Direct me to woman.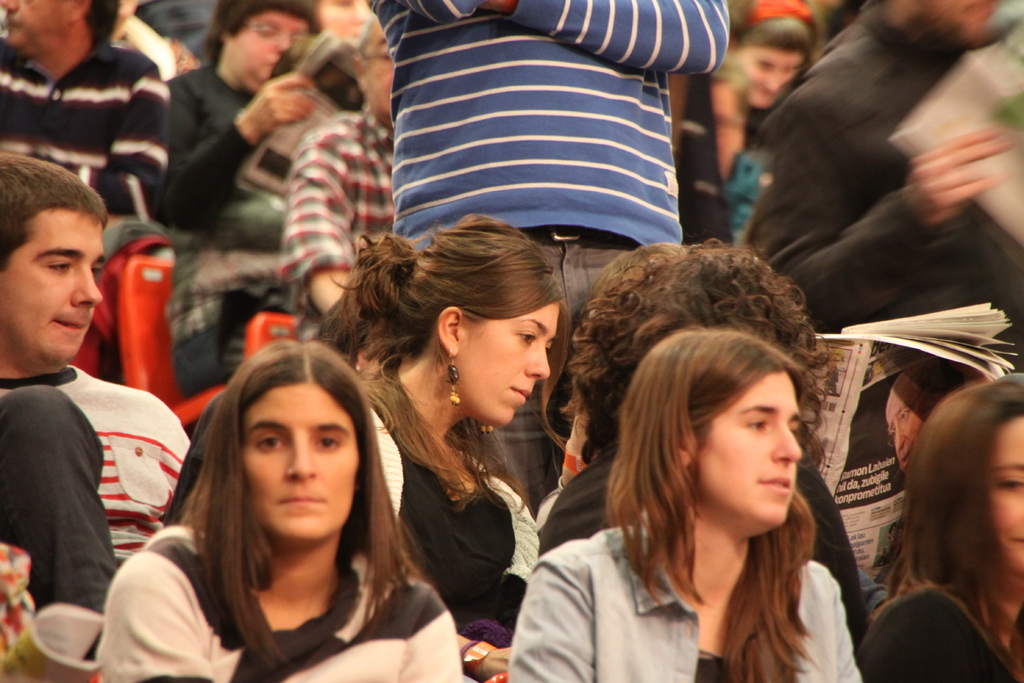
Direction: Rect(711, 0, 843, 142).
